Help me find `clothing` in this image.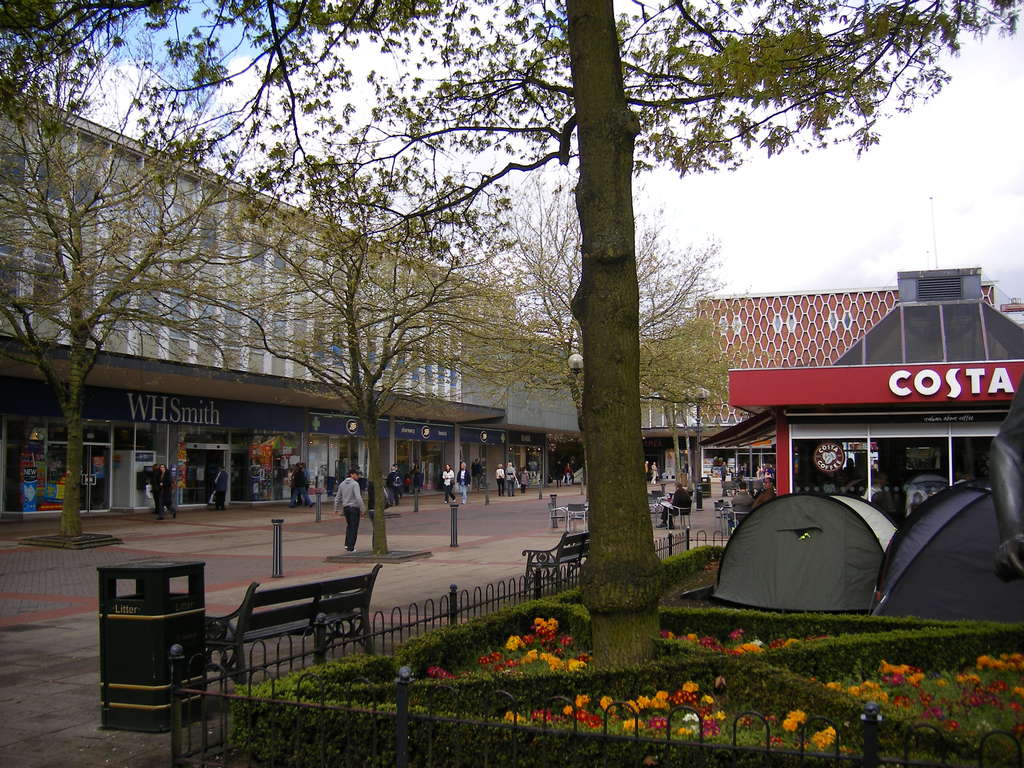
Found it: bbox=[291, 468, 310, 511].
